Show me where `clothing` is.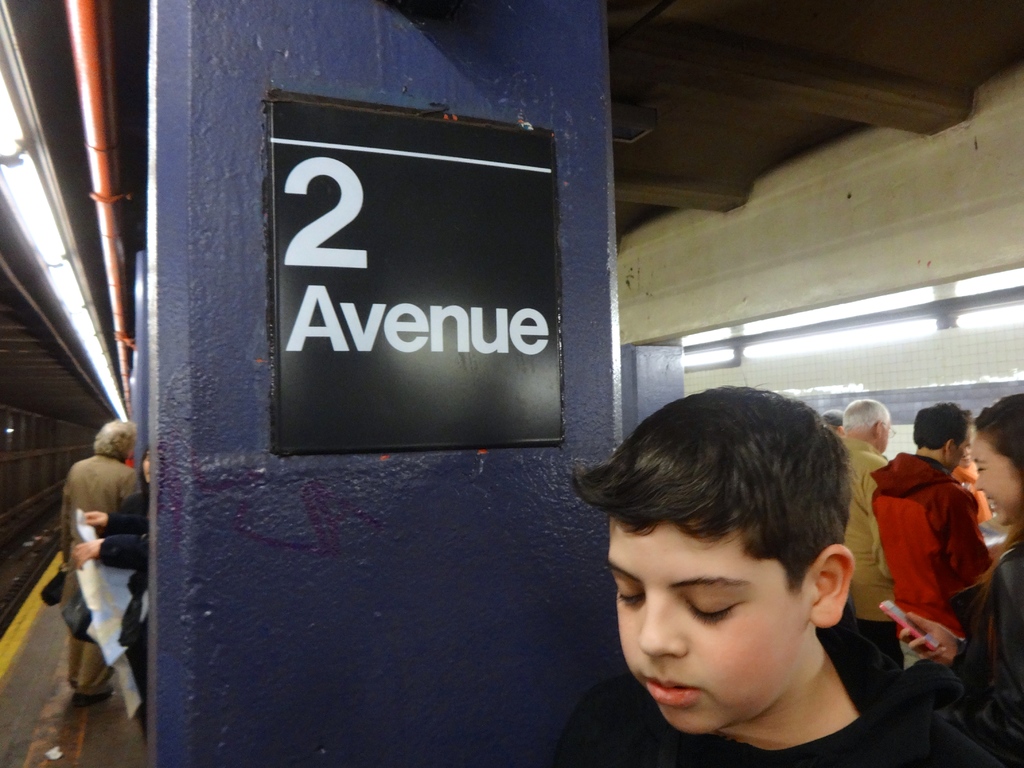
`clothing` is at {"x1": 944, "y1": 545, "x2": 1023, "y2": 766}.
